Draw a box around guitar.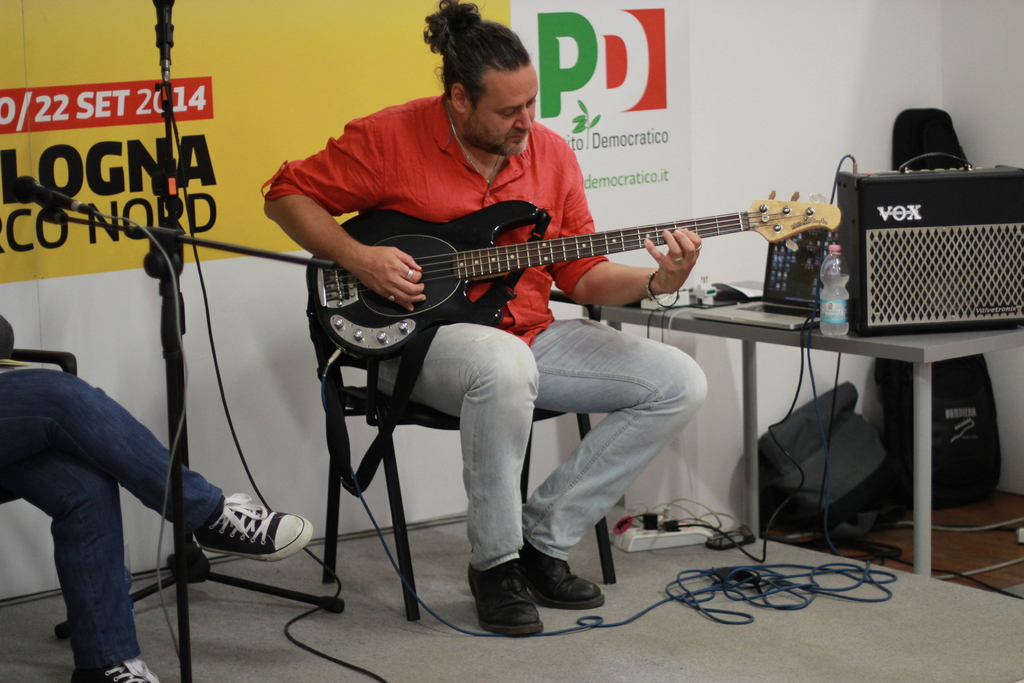
bbox=(303, 198, 844, 371).
